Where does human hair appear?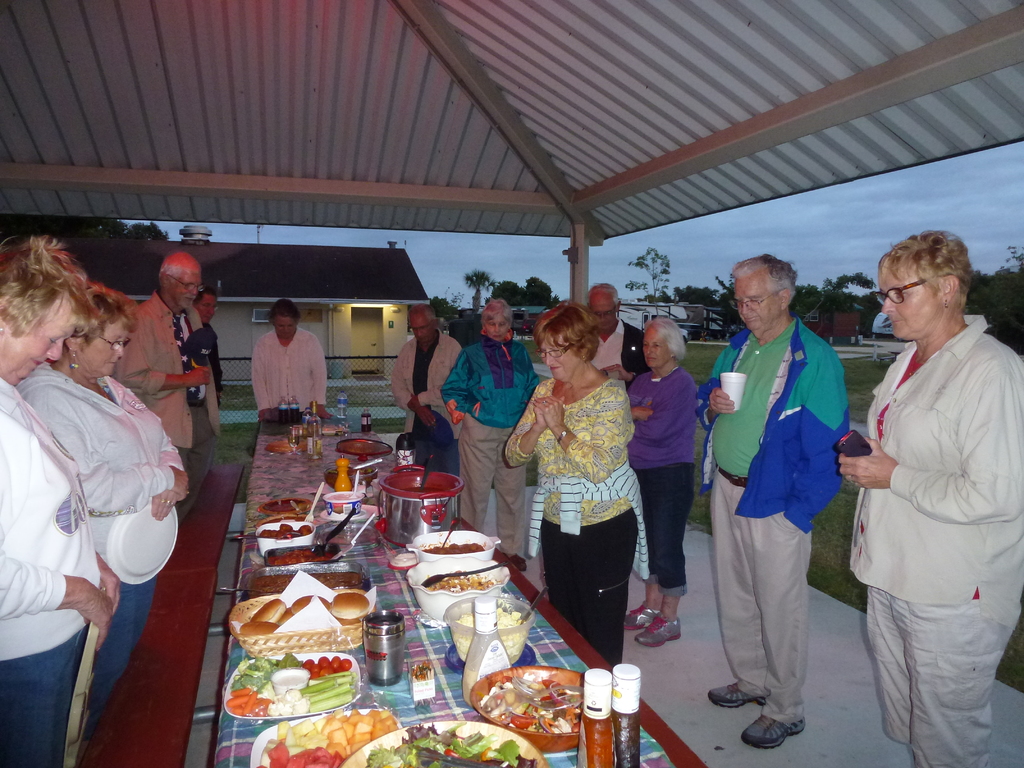
Appears at {"x1": 730, "y1": 246, "x2": 801, "y2": 304}.
